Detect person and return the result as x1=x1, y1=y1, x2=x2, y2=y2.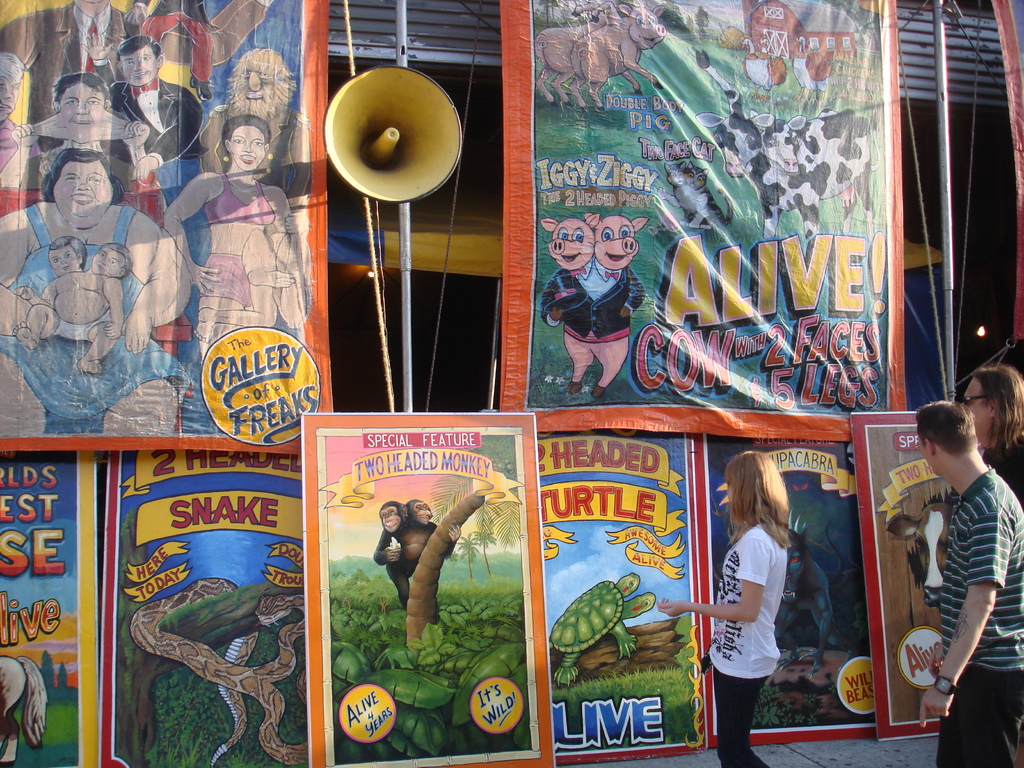
x1=22, y1=236, x2=97, y2=309.
